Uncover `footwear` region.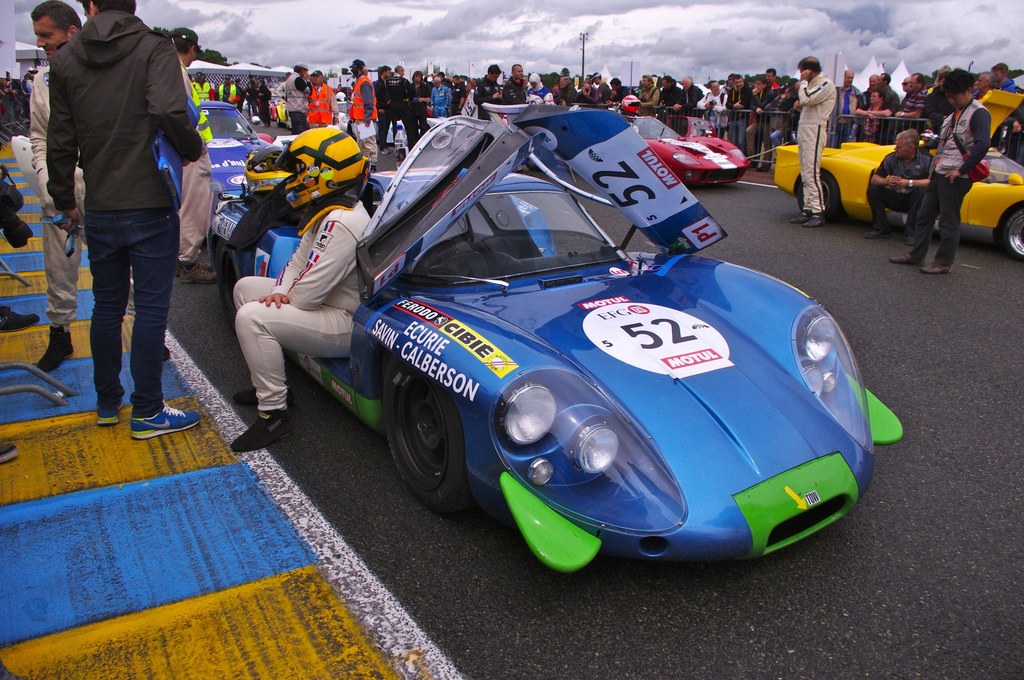
Uncovered: 381 147 388 154.
